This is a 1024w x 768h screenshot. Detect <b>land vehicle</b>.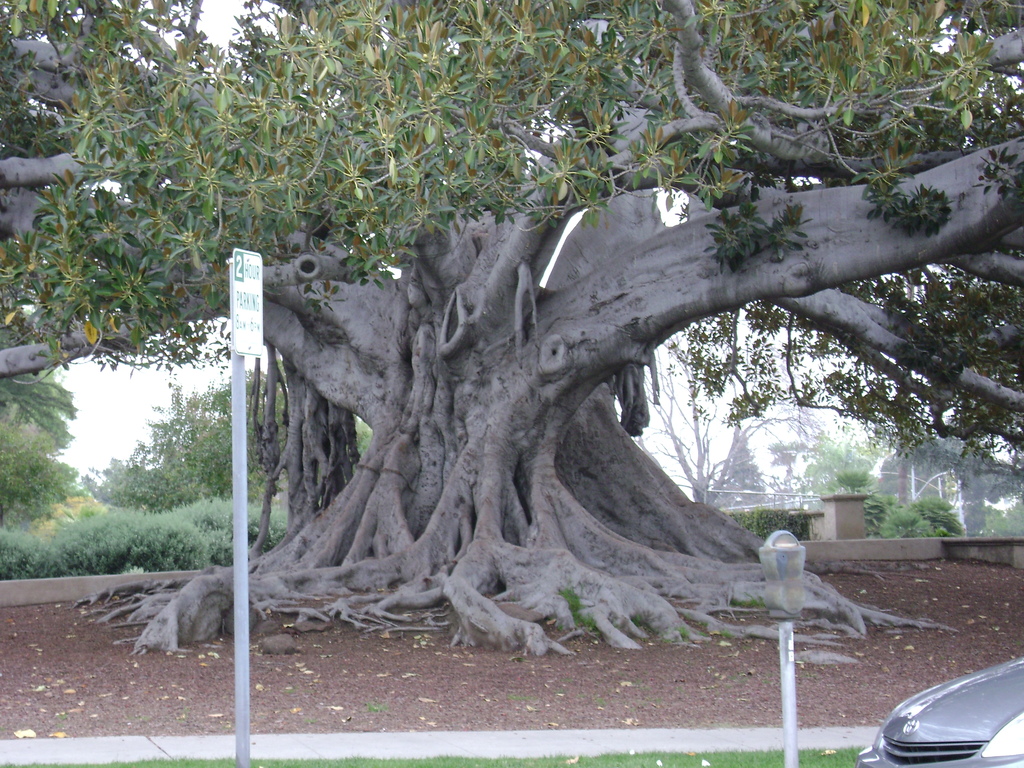
bbox(877, 653, 1023, 767).
